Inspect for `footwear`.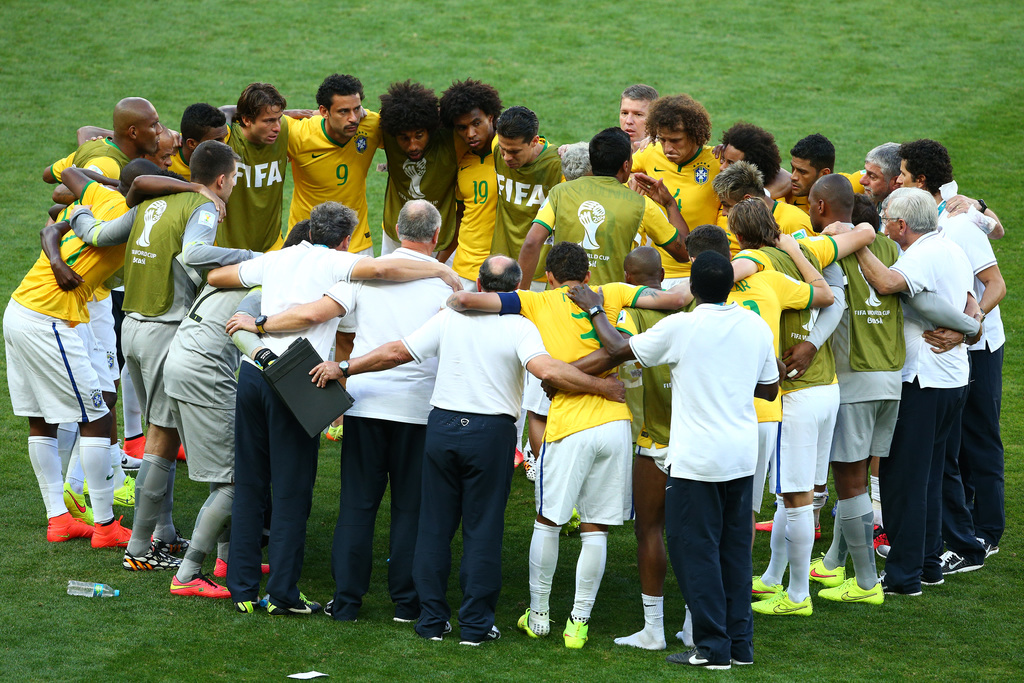
Inspection: locate(122, 422, 181, 457).
